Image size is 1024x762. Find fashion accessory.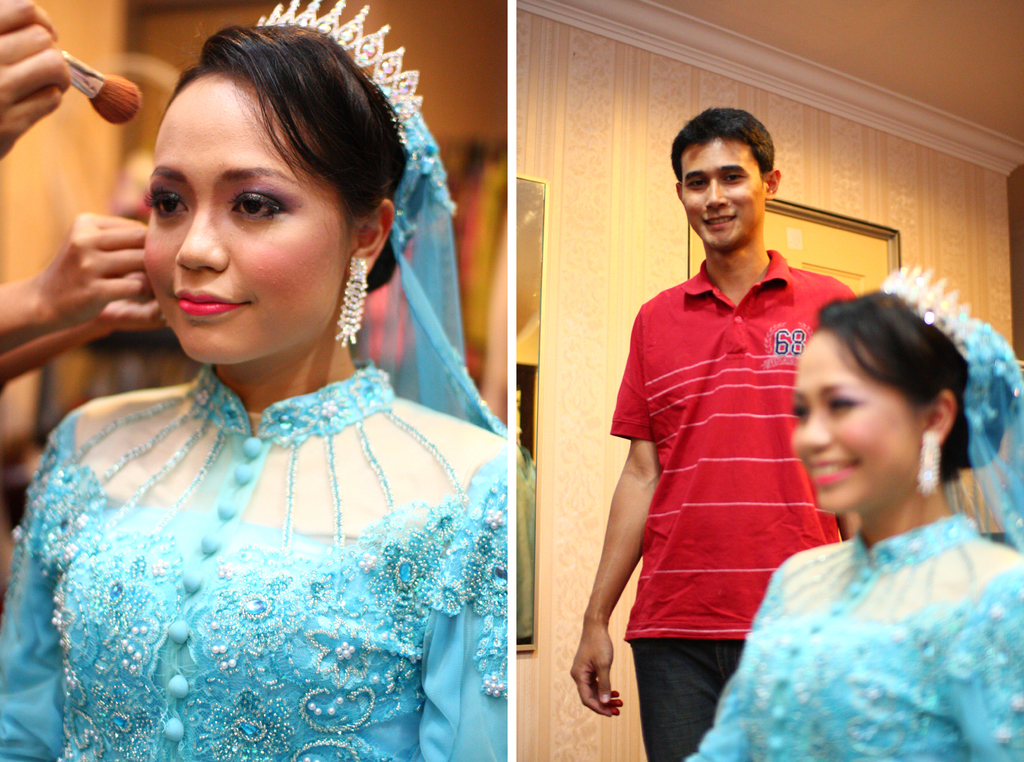
{"x1": 348, "y1": 85, "x2": 508, "y2": 445}.
